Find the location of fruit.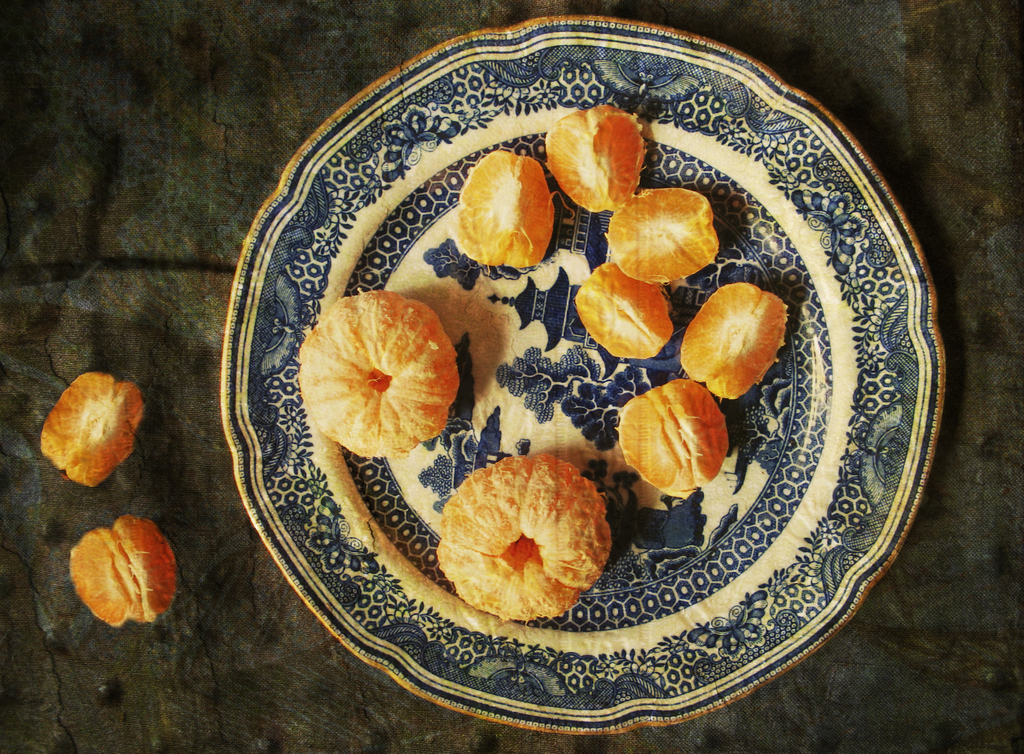
Location: Rect(72, 510, 182, 630).
